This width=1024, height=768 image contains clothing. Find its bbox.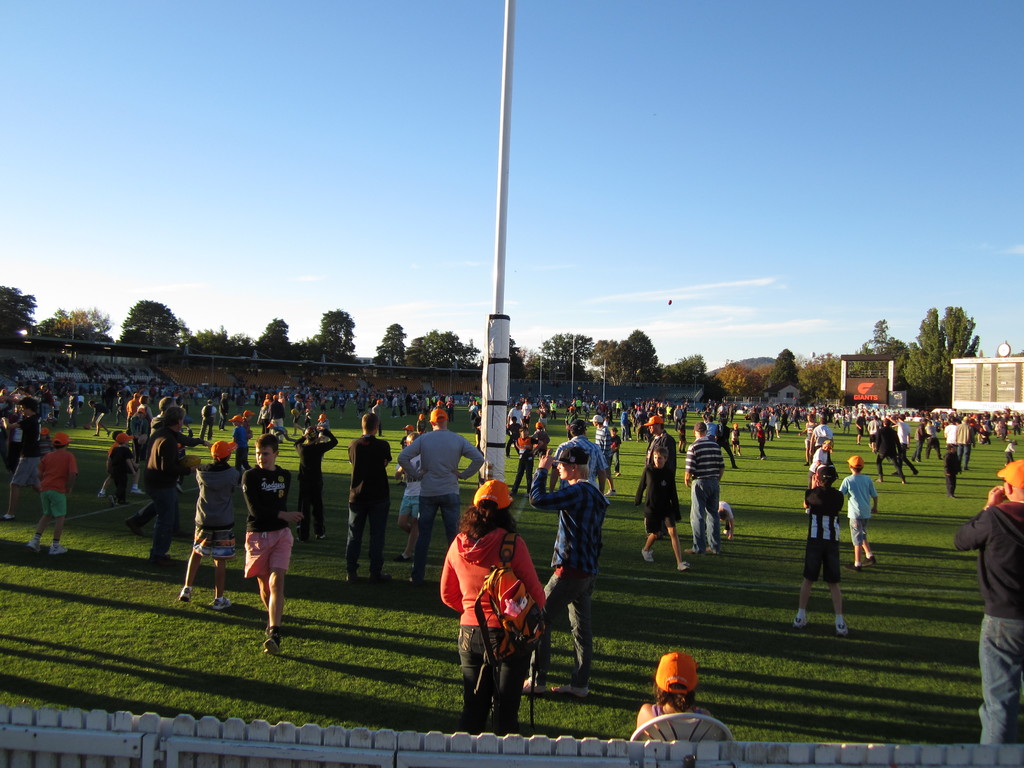
locate(291, 428, 337, 539).
